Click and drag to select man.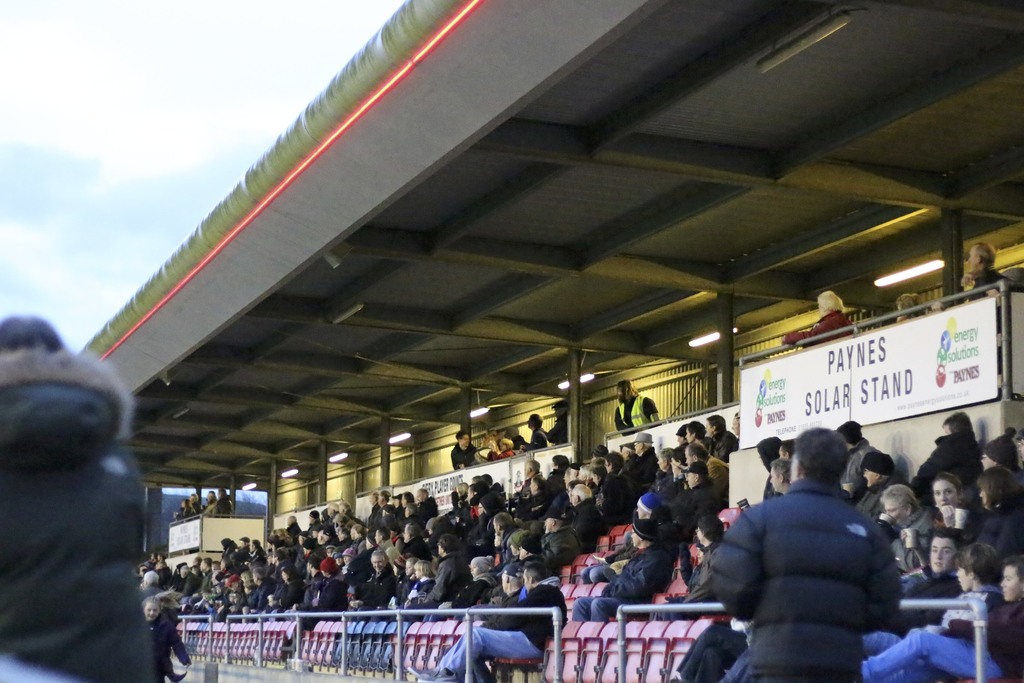
Selection: [x1=518, y1=413, x2=548, y2=450].
